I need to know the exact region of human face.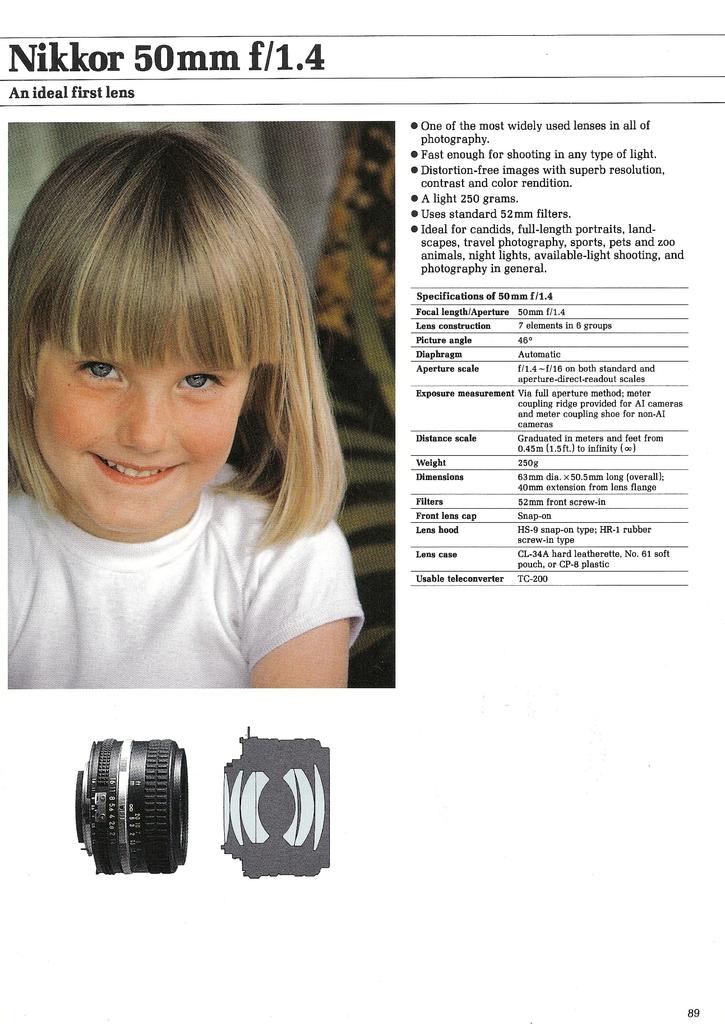
Region: <region>29, 315, 250, 523</region>.
